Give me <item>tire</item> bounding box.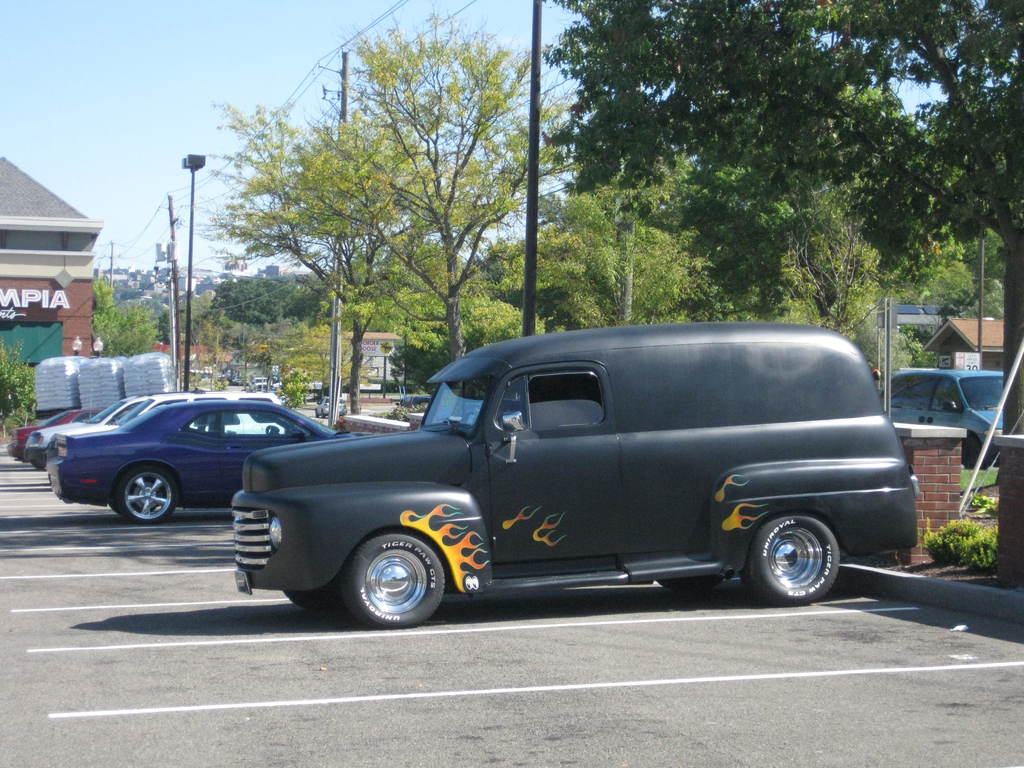
[left=314, top=411, right=318, bottom=416].
